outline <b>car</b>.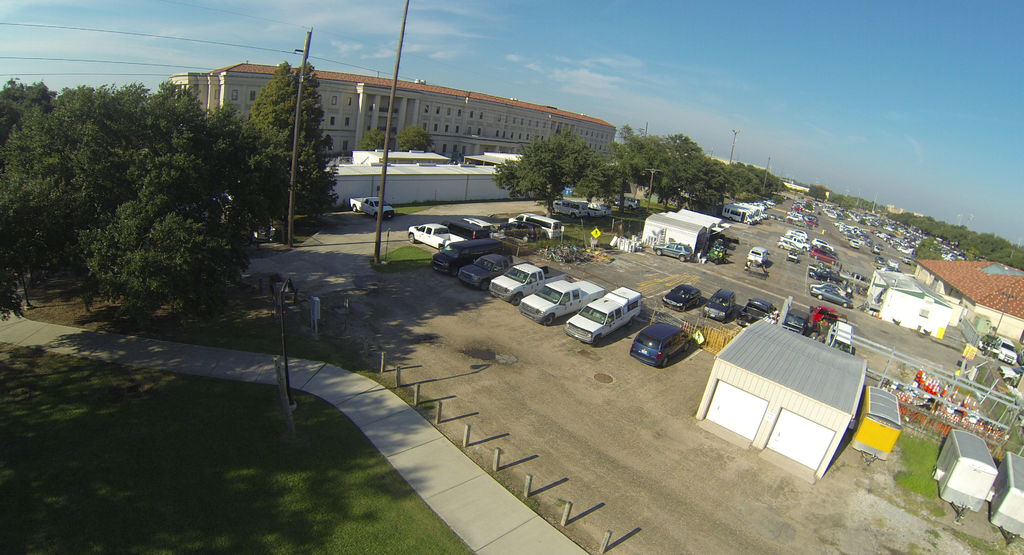
Outline: 733/302/772/331.
